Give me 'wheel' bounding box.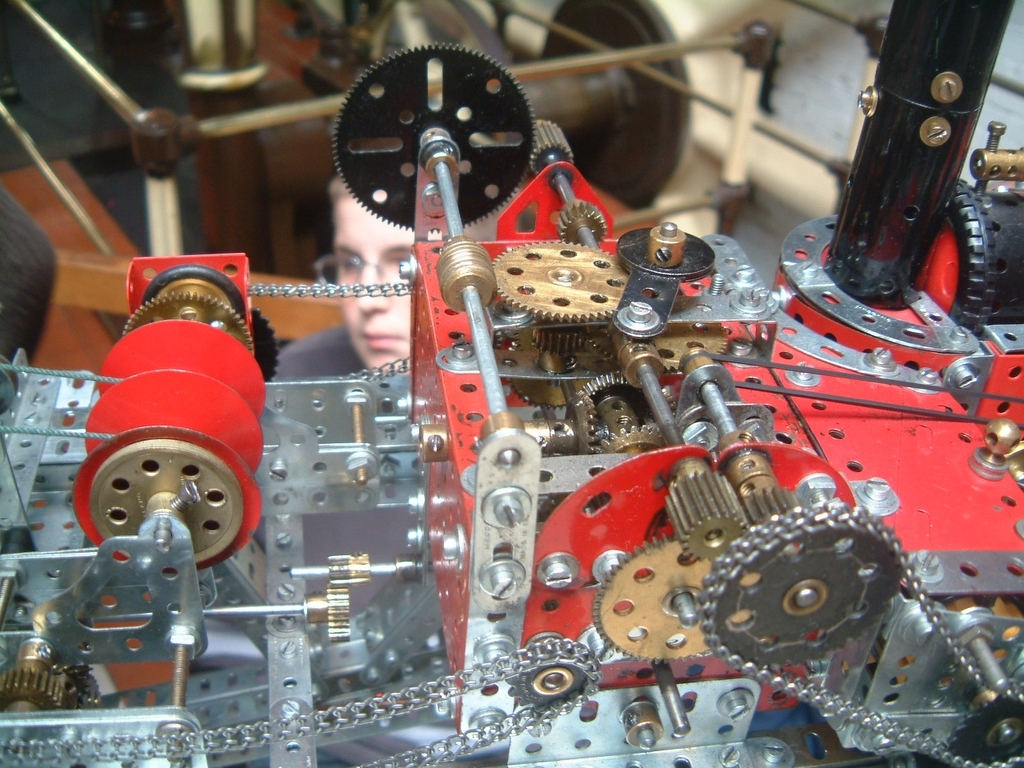
Rect(331, 39, 537, 238).
